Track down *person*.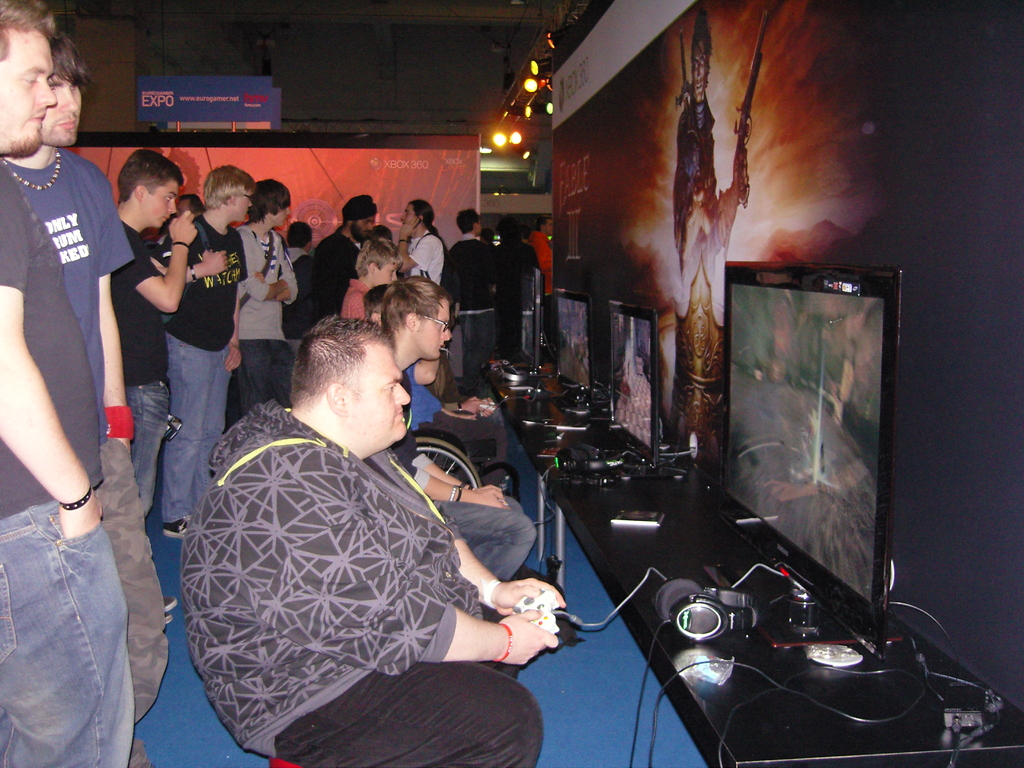
Tracked to x1=0 y1=1 x2=133 y2=767.
